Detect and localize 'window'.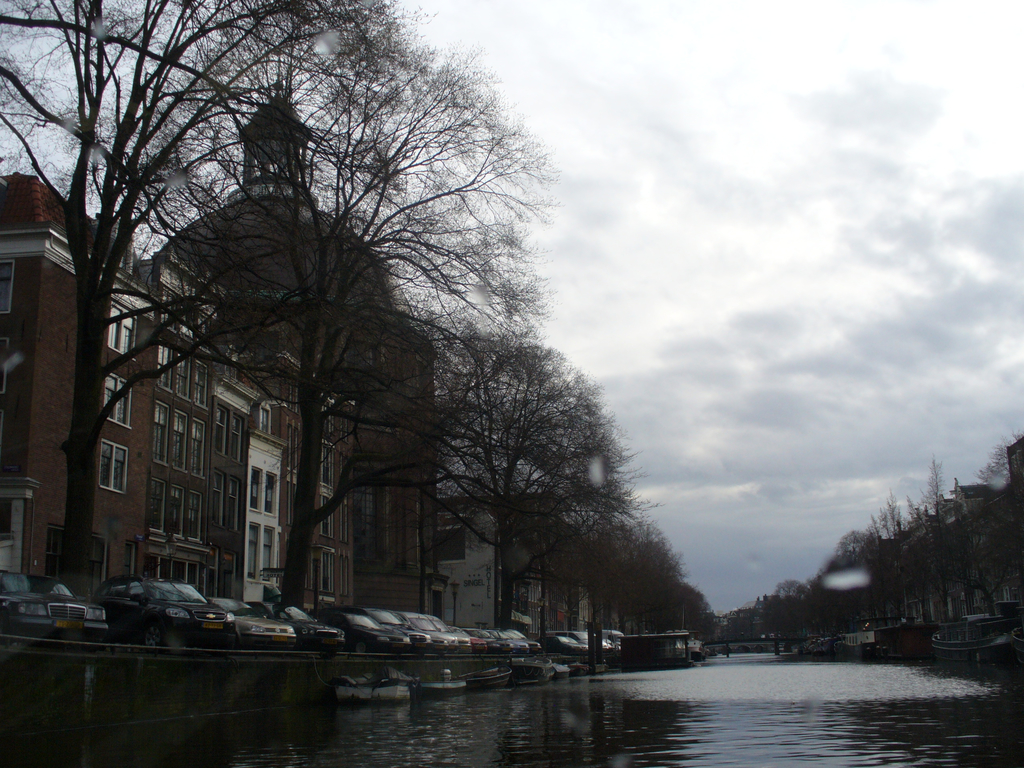
Localized at 97,439,129,494.
